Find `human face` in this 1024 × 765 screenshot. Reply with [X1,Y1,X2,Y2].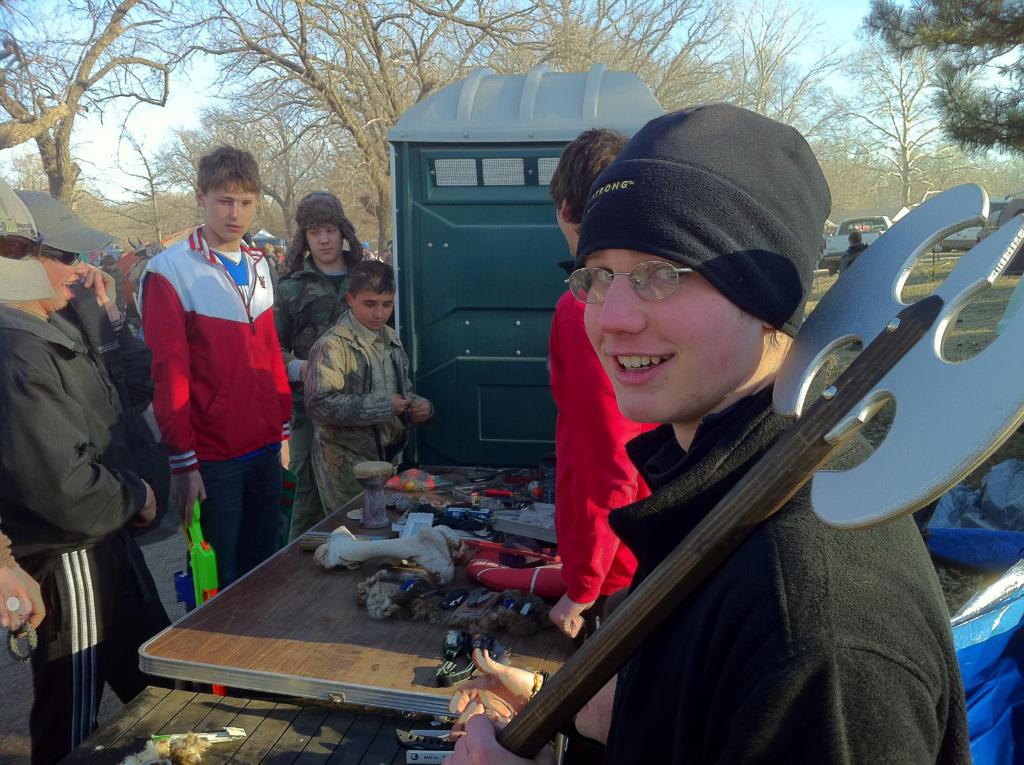
[584,250,764,421].
